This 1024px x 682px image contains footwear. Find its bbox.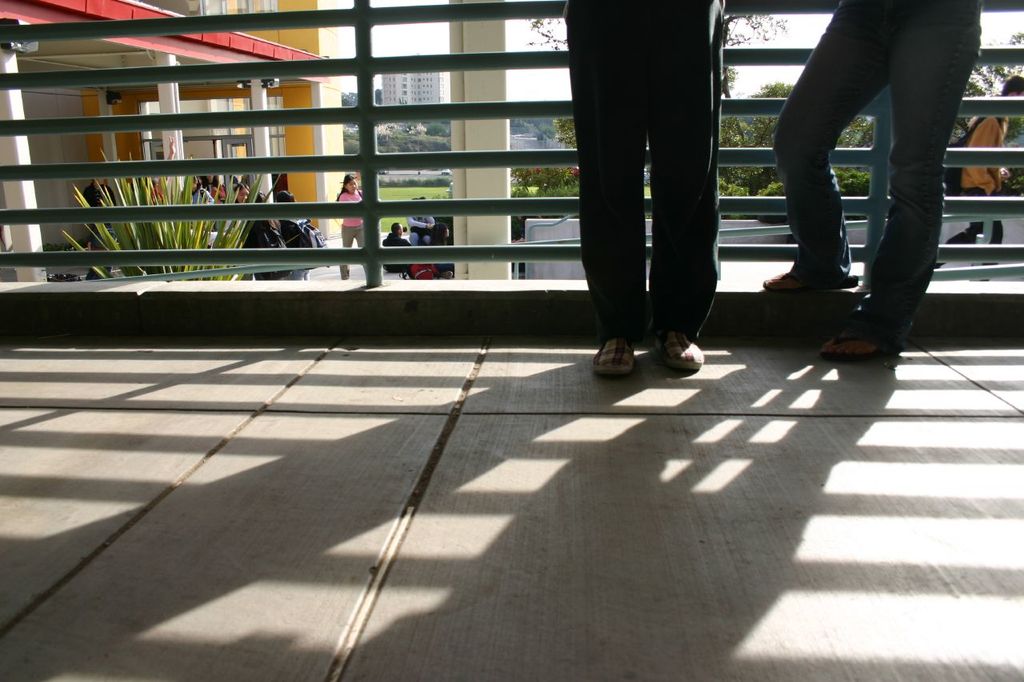
bbox=(764, 269, 859, 292).
